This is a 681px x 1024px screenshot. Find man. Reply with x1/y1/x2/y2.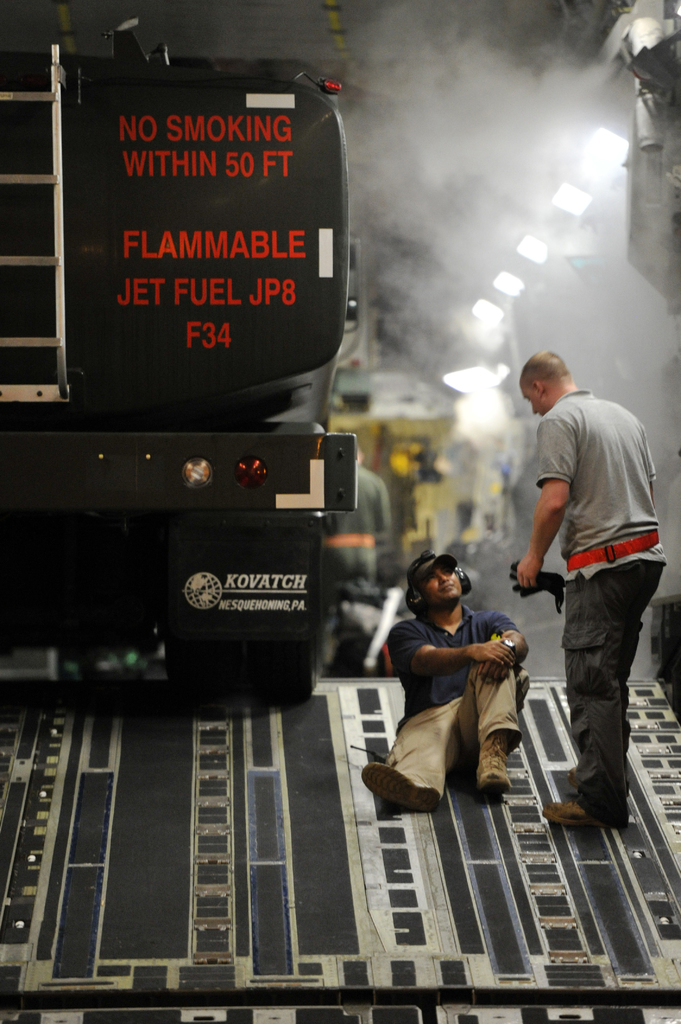
512/332/666/854.
